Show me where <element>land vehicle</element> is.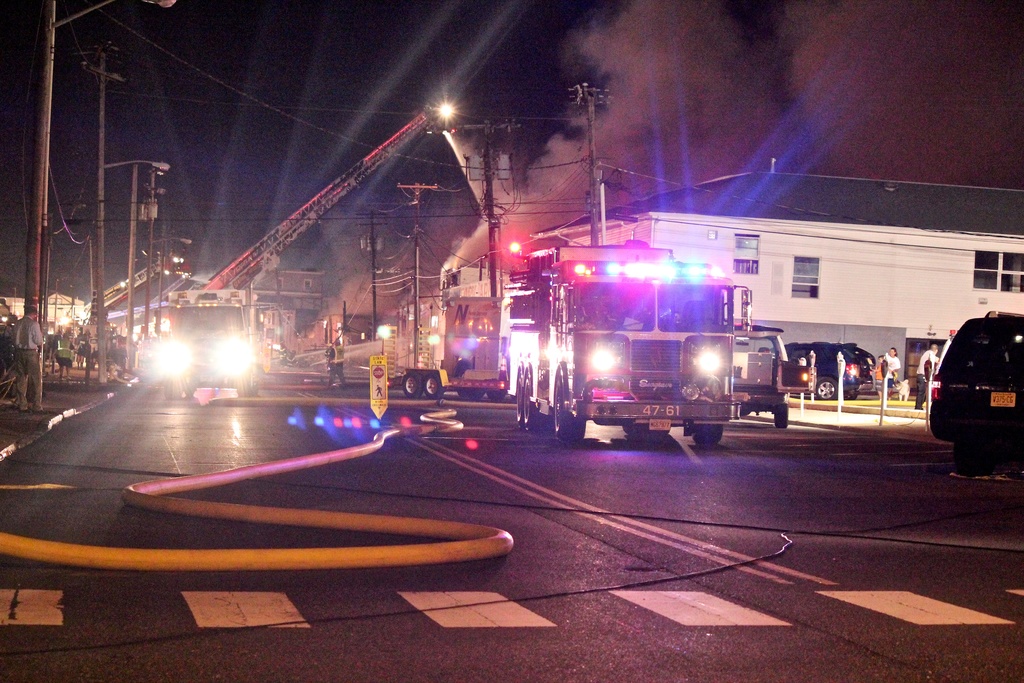
<element>land vehicle</element> is at [left=732, top=321, right=790, bottom=431].
